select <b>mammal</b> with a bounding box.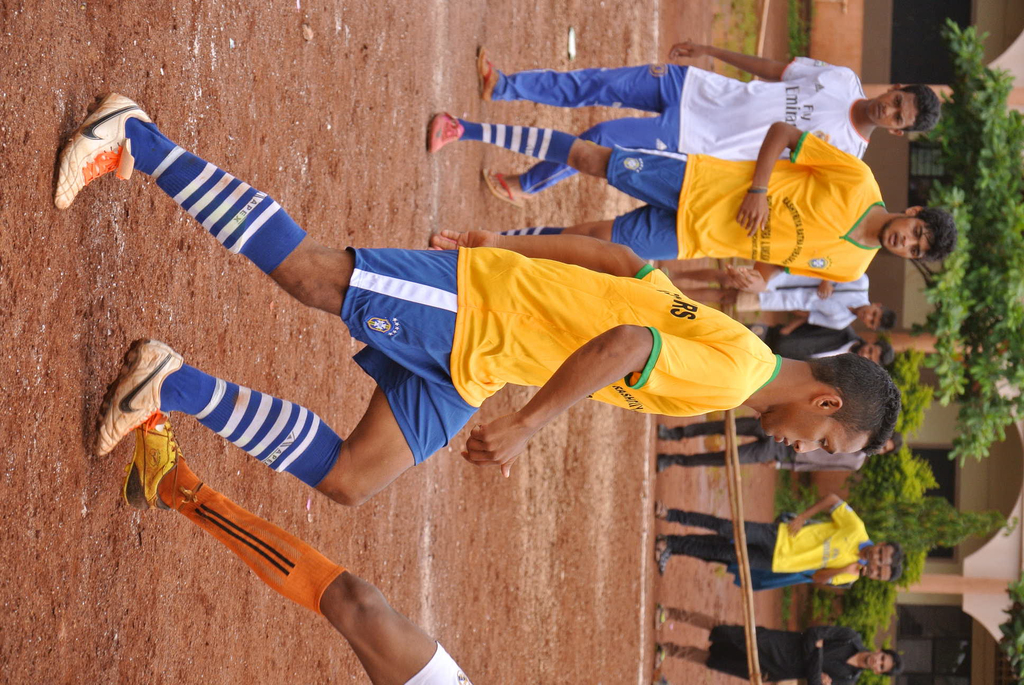
{"left": 745, "top": 320, "right": 892, "bottom": 366}.
